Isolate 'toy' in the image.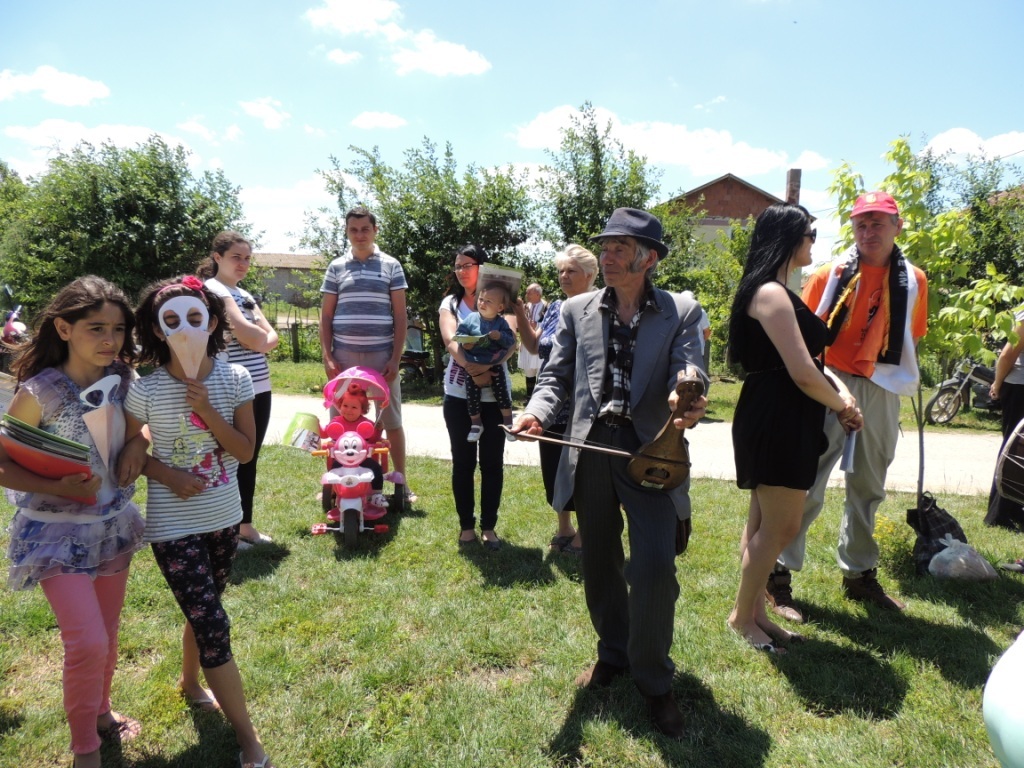
Isolated region: left=304, top=358, right=385, bottom=536.
